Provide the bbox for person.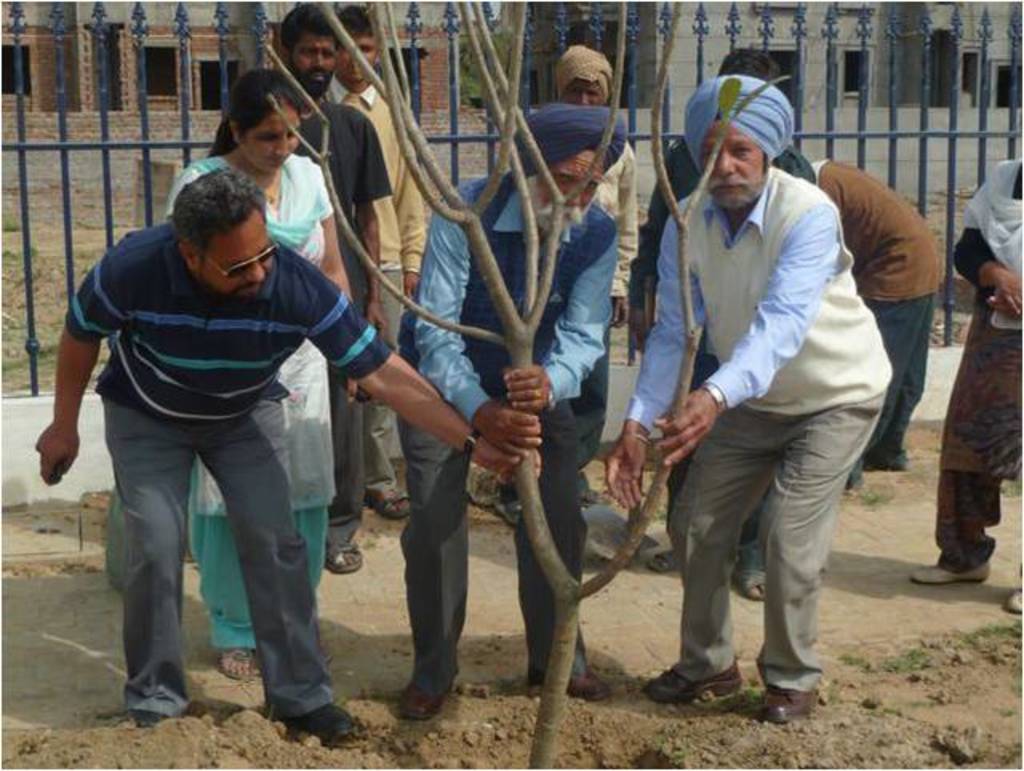
322, 3, 435, 517.
